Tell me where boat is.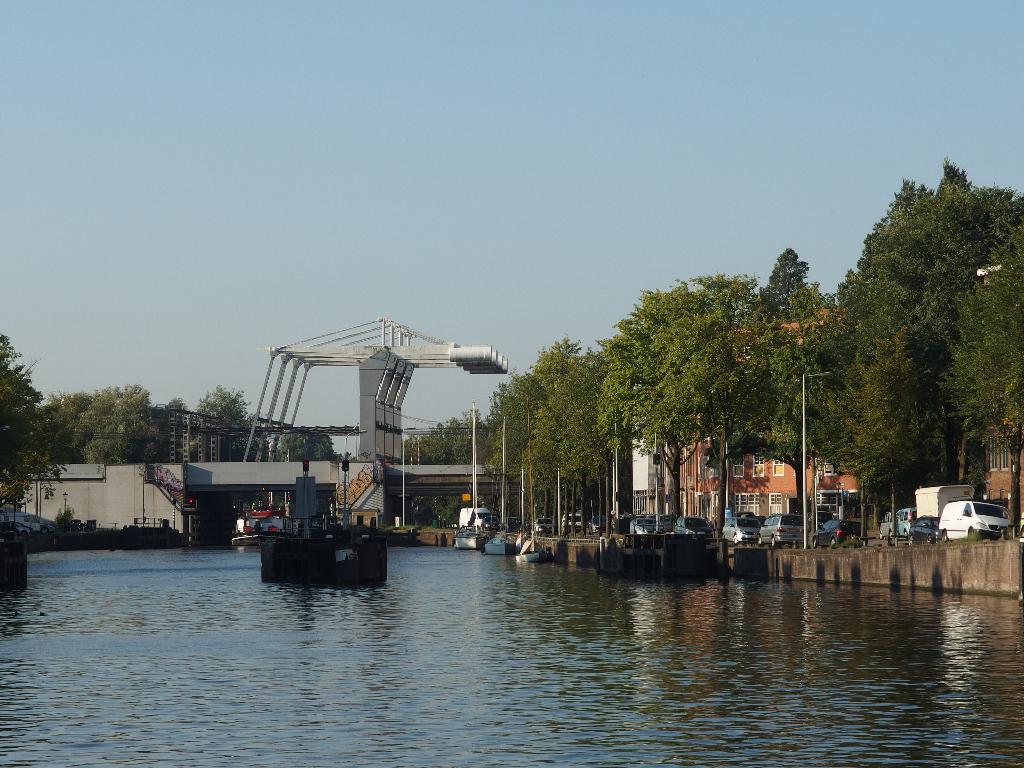
boat is at bbox(451, 406, 486, 546).
